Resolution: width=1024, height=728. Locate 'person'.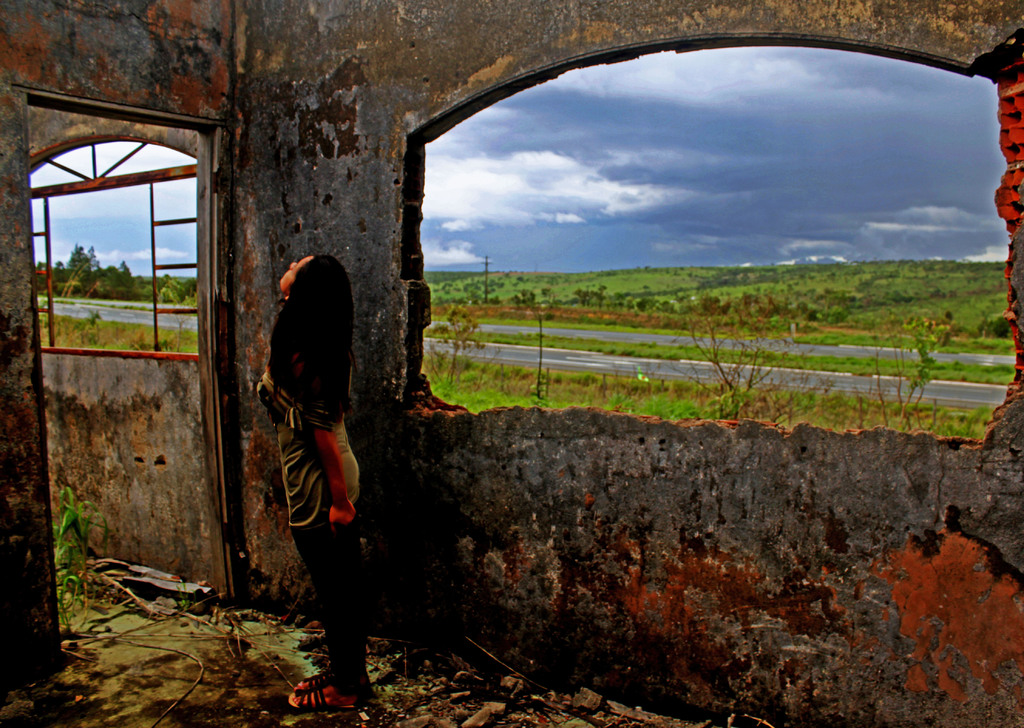
247,254,352,712.
